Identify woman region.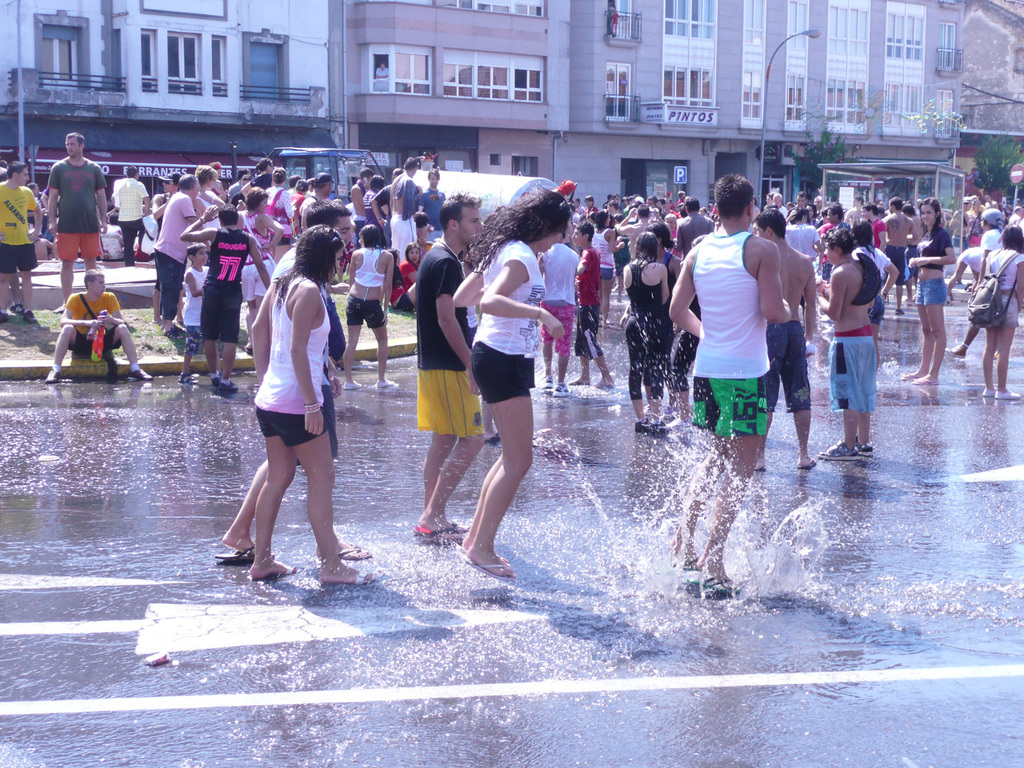
Region: 250 226 374 584.
